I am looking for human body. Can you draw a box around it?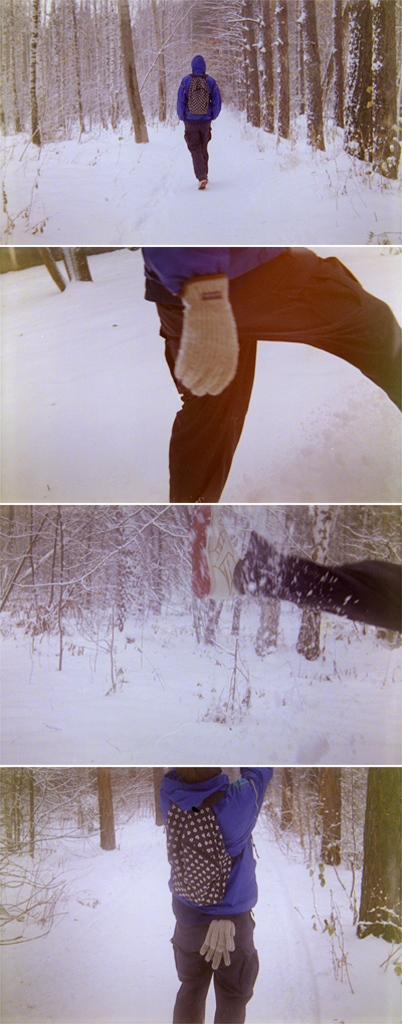
Sure, the bounding box is 163,764,262,1023.
